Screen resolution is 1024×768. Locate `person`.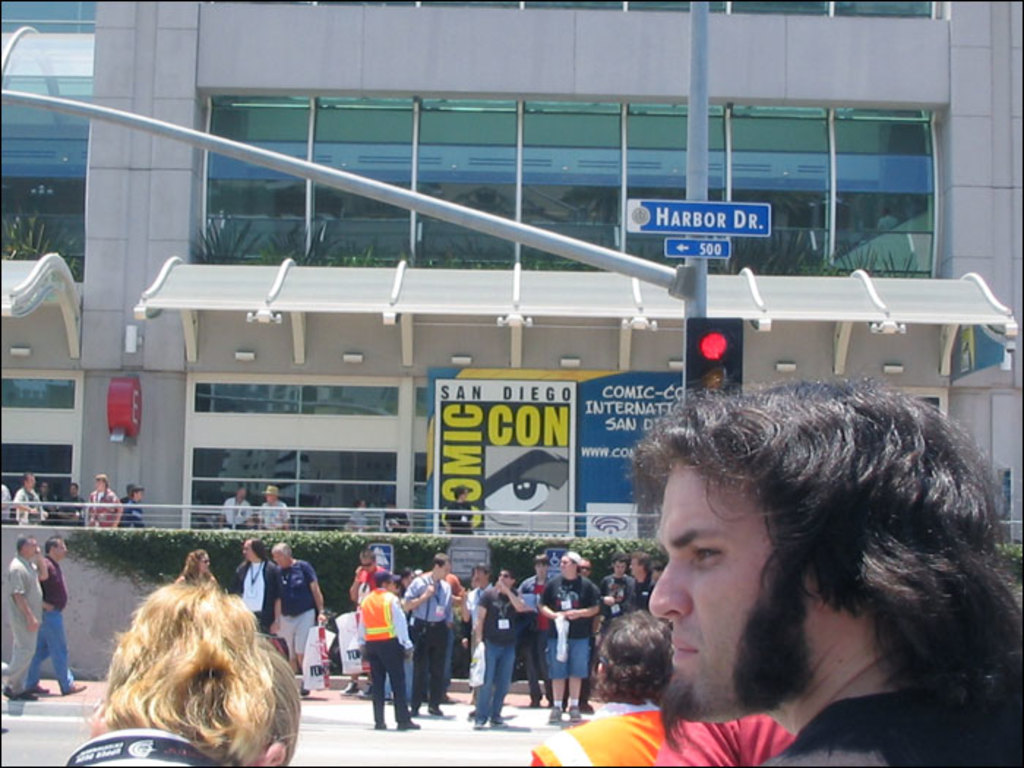
[38,528,94,701].
